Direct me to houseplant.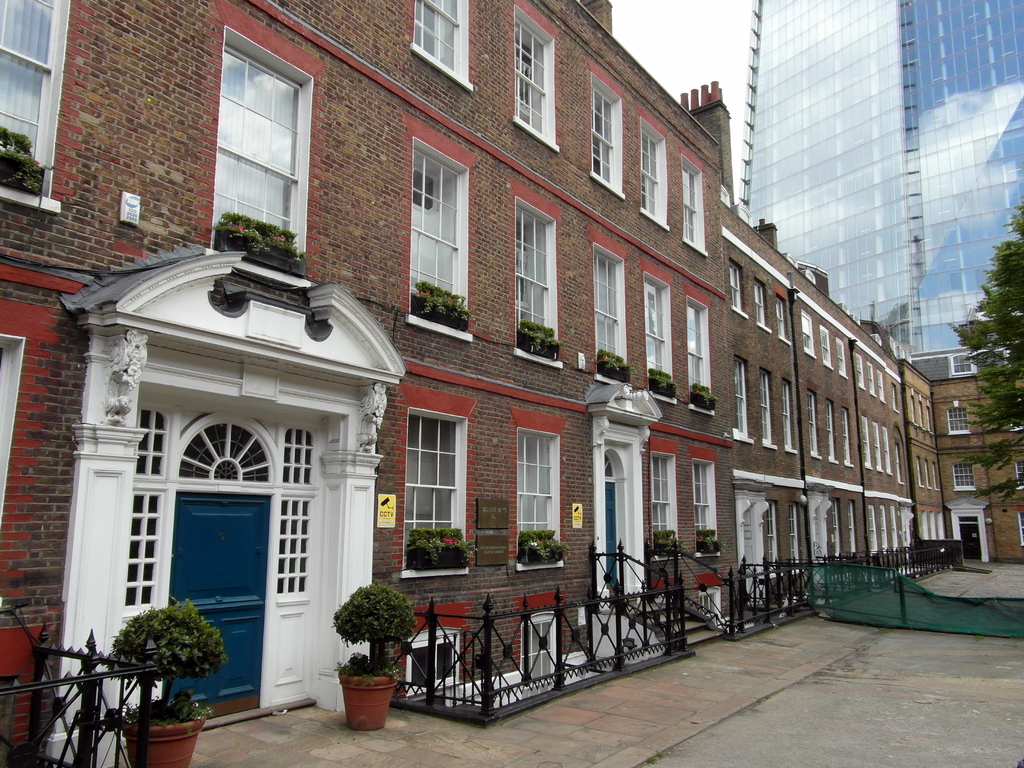
Direction: crop(0, 122, 56, 200).
